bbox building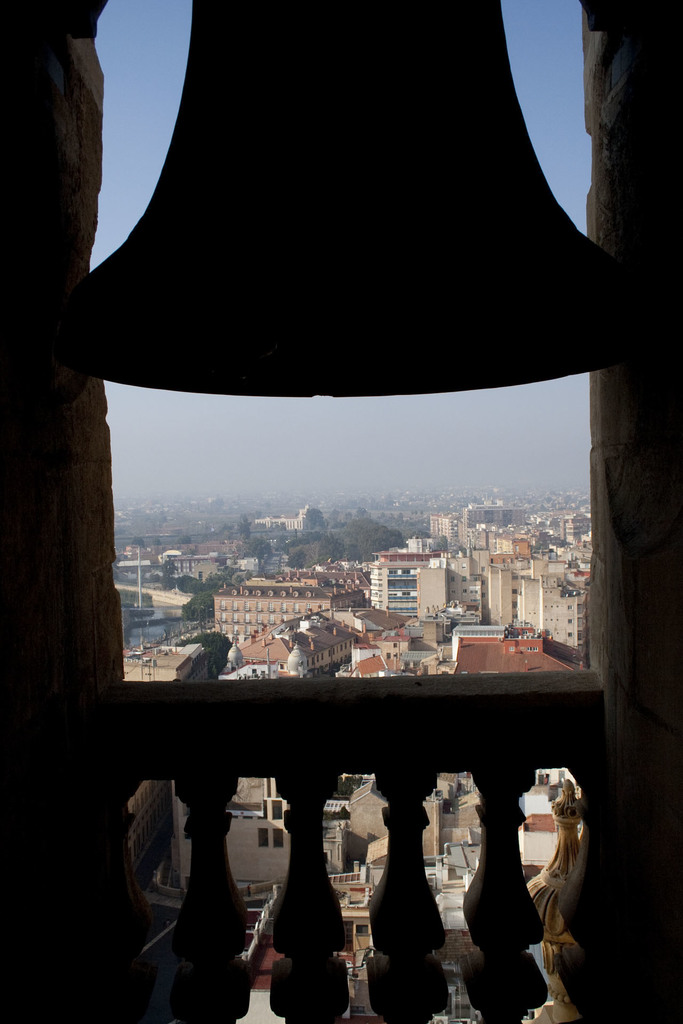
<bbox>0, 0, 682, 1023</bbox>
